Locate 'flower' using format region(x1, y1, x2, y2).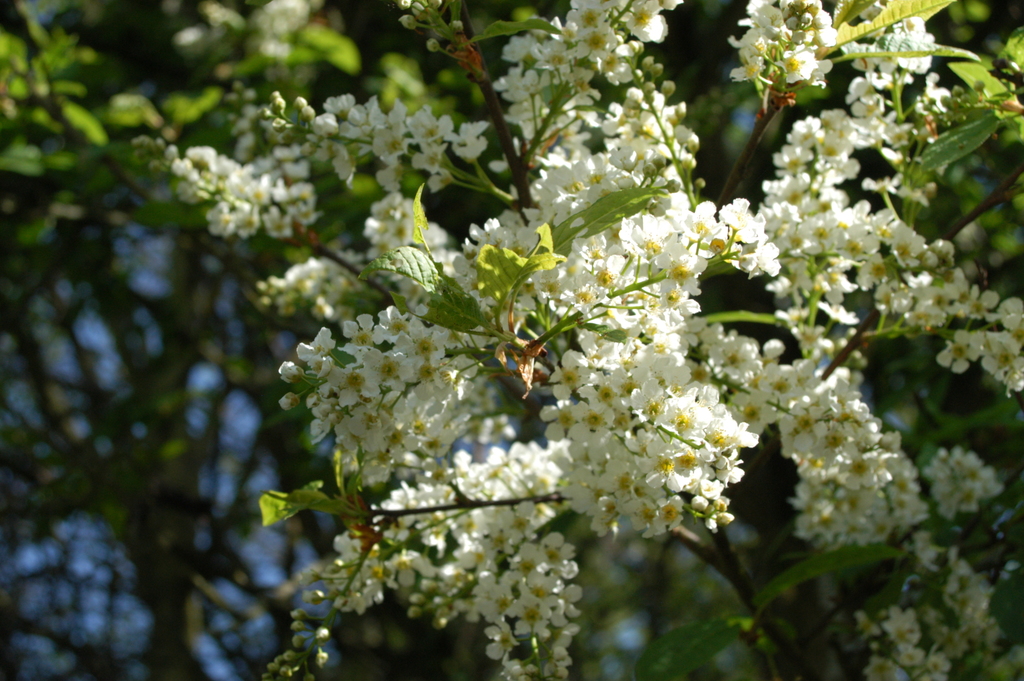
region(652, 493, 686, 533).
